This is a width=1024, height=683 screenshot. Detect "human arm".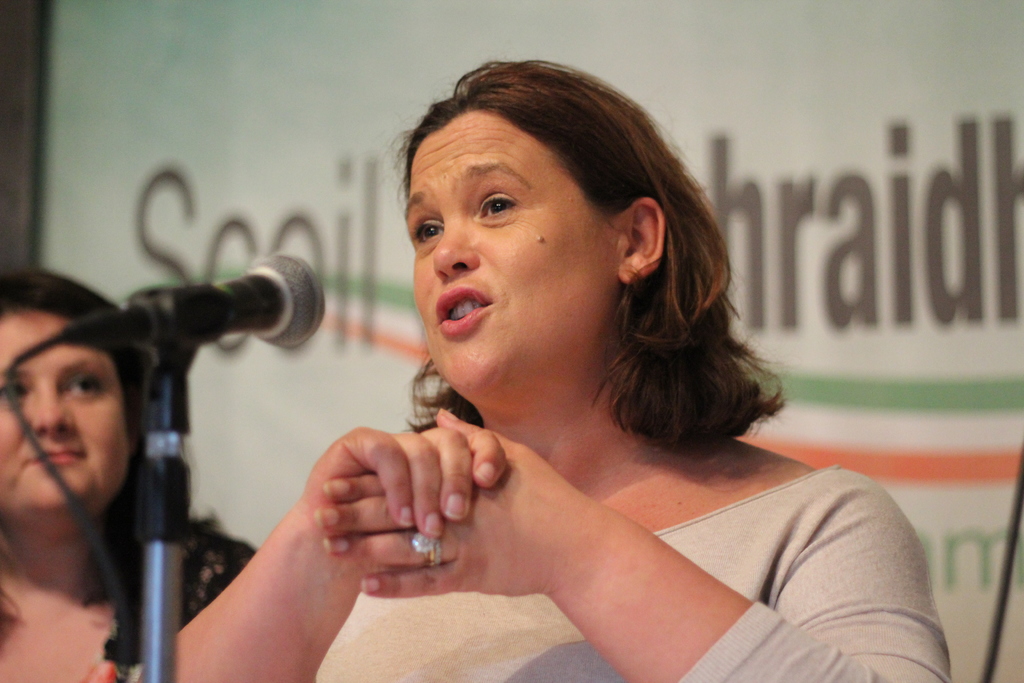
{"left": 151, "top": 409, "right": 431, "bottom": 673}.
